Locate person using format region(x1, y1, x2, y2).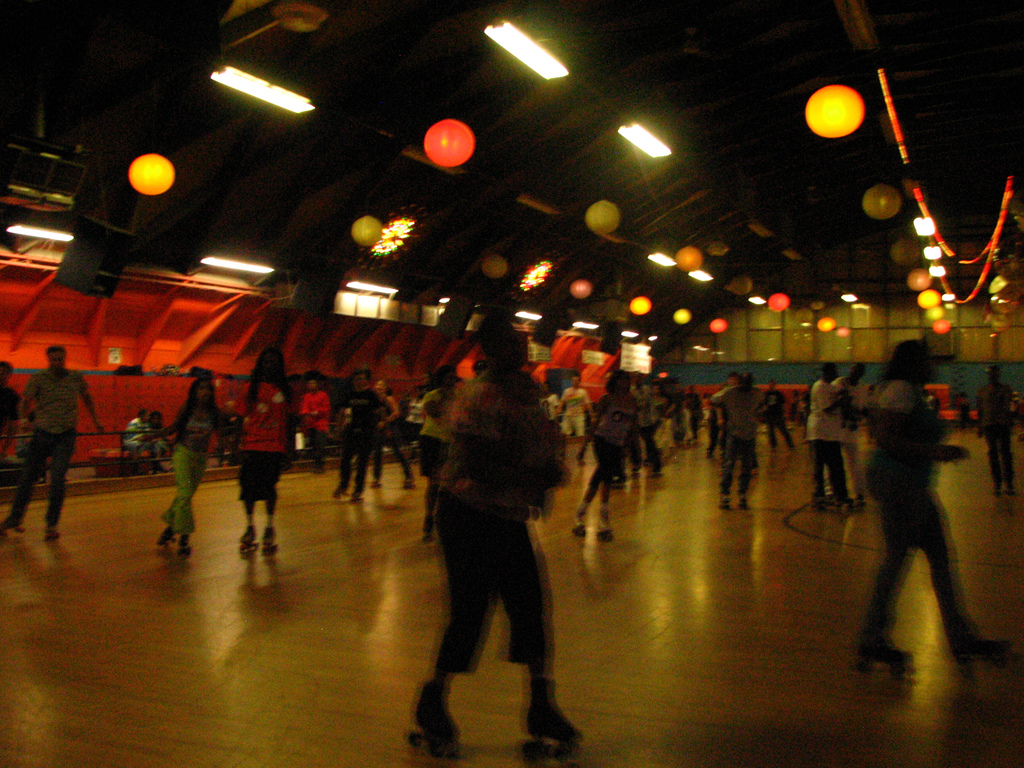
region(1, 343, 106, 541).
